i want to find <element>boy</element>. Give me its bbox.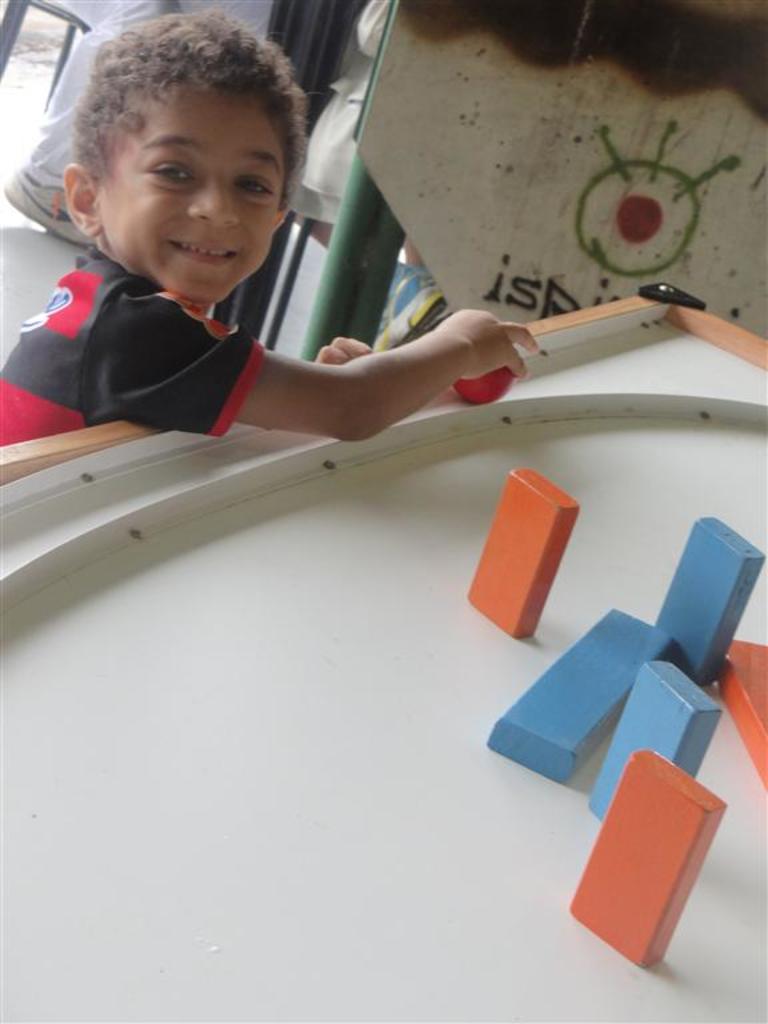
locate(0, 0, 373, 445).
